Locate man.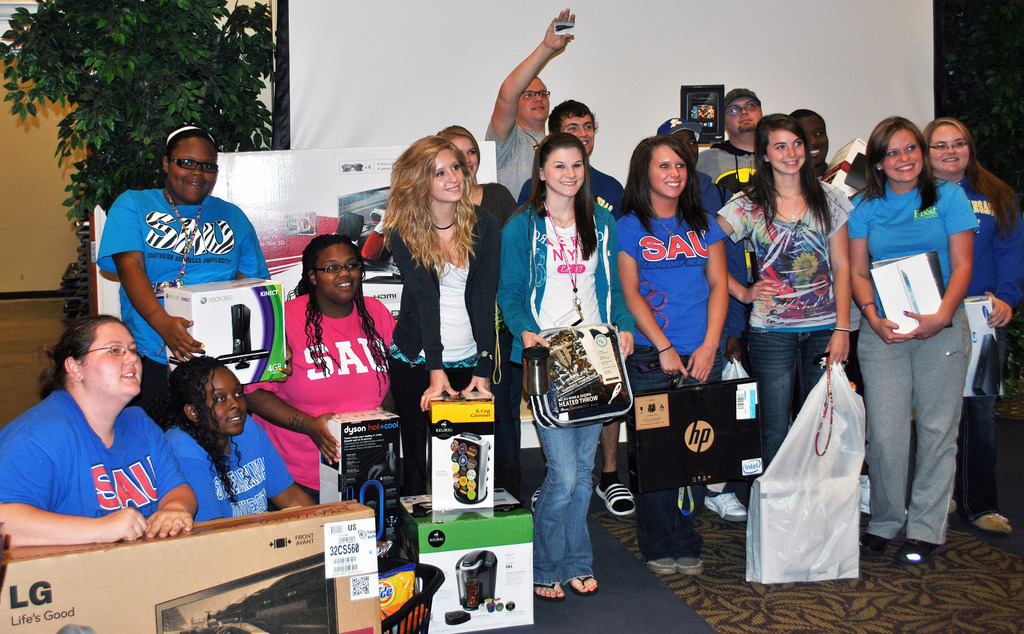
Bounding box: (x1=691, y1=85, x2=761, y2=180).
